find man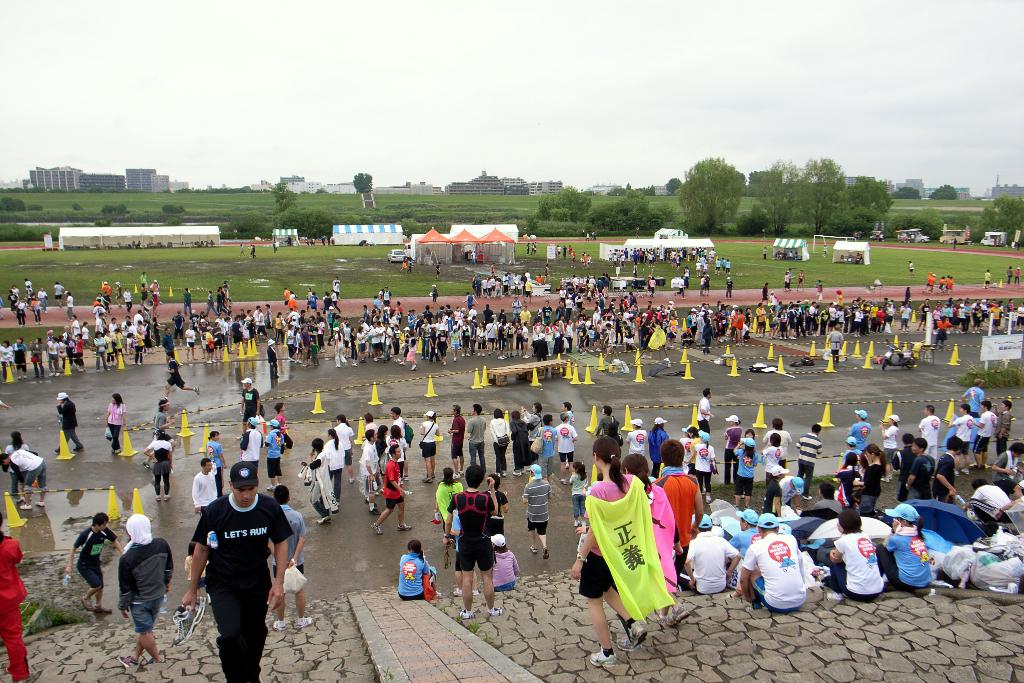
[x1=791, y1=425, x2=824, y2=499]
